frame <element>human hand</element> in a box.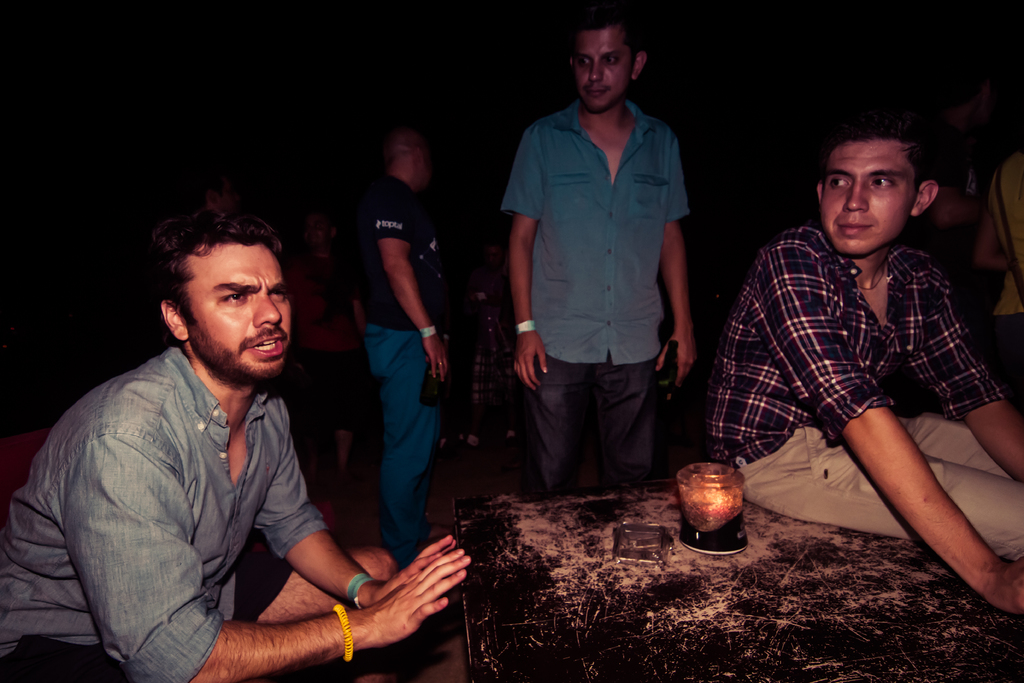
(303, 525, 449, 656).
